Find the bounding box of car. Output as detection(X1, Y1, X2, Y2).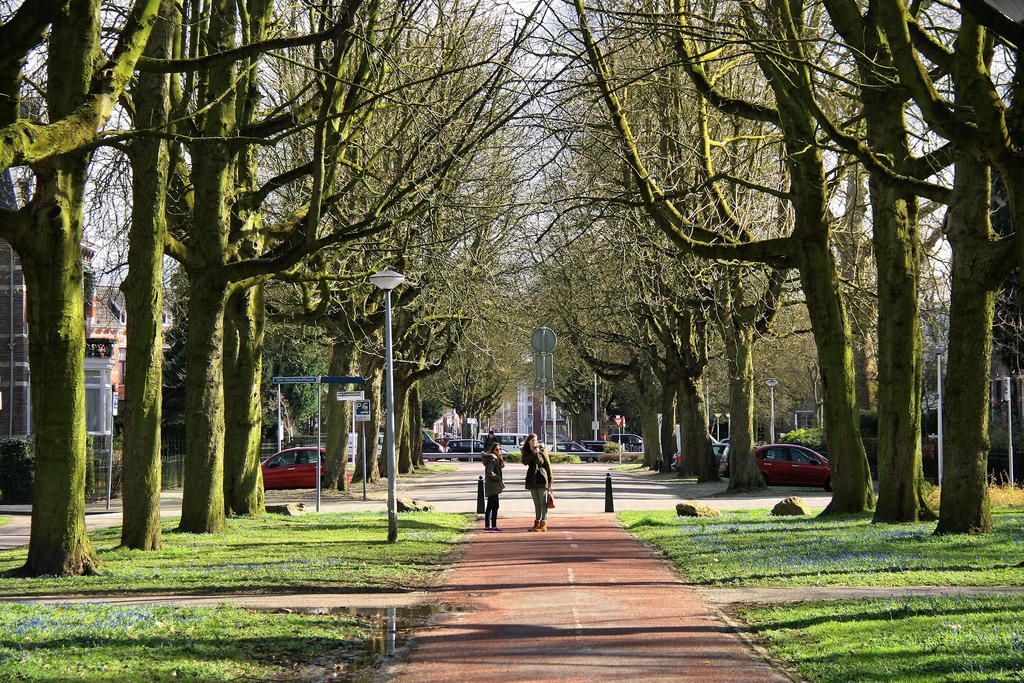
detection(756, 445, 848, 504).
